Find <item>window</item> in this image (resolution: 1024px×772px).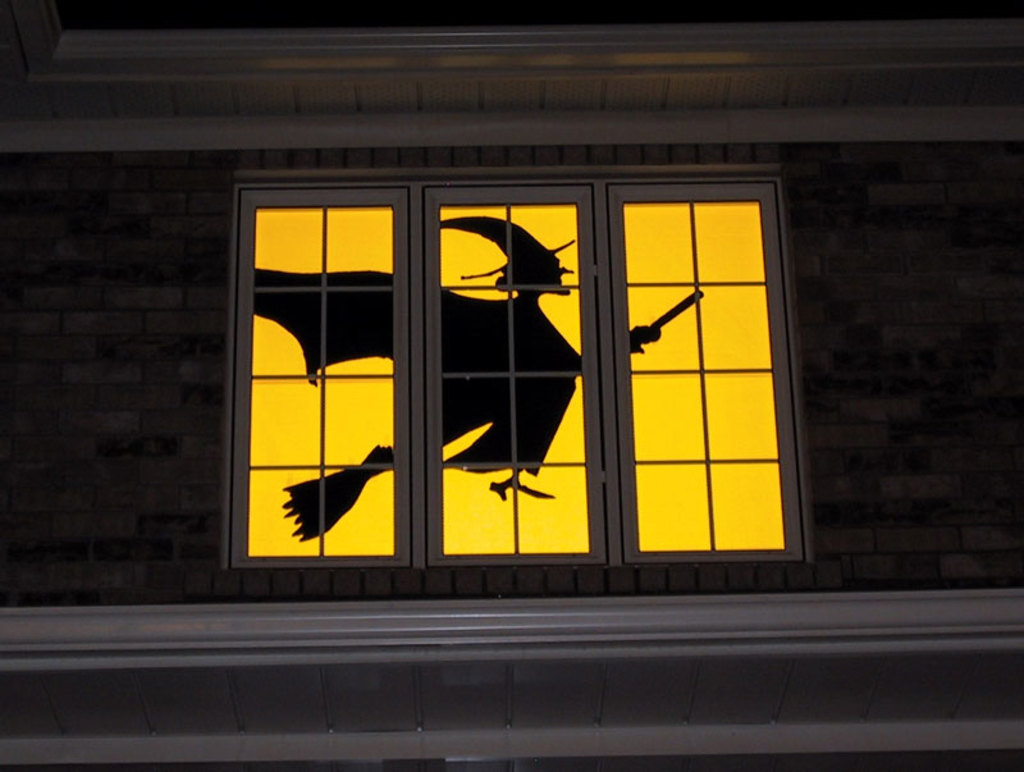
Rect(248, 113, 797, 598).
